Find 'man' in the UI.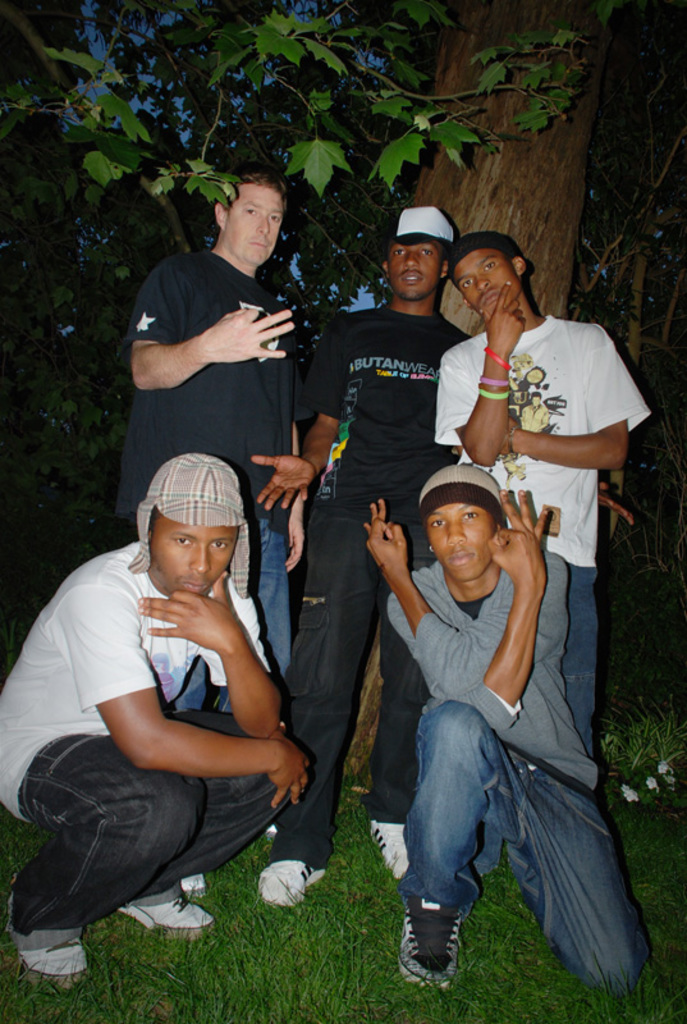
UI element at 356/457/655/1002.
